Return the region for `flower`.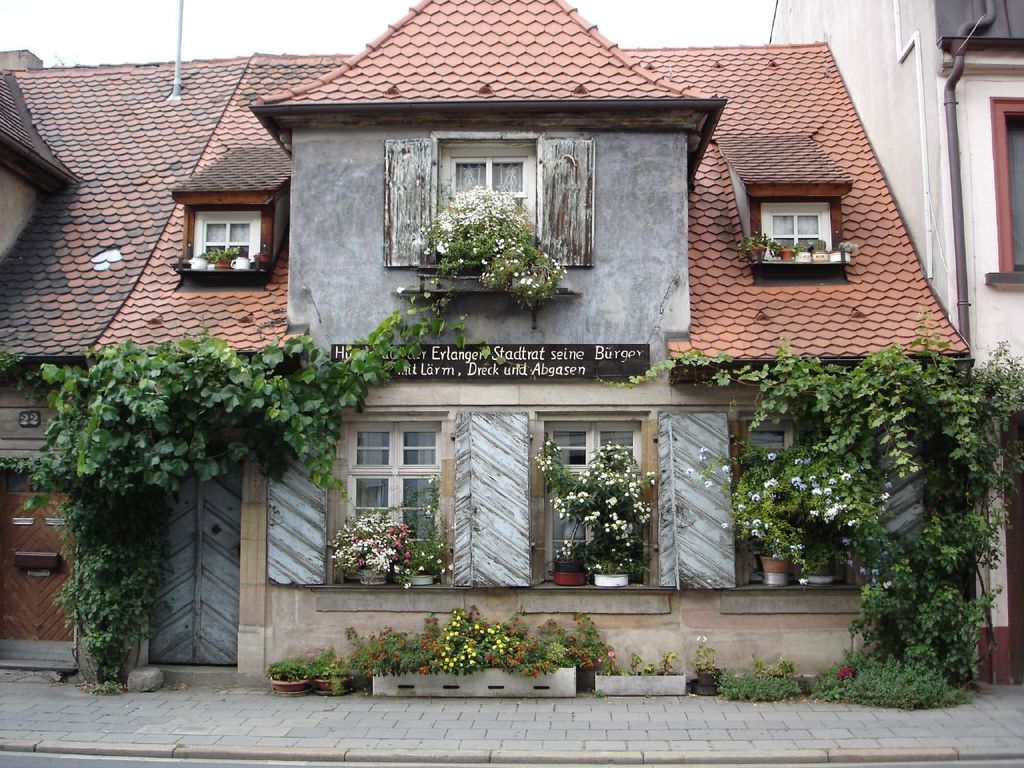
bbox=[825, 505, 850, 530].
